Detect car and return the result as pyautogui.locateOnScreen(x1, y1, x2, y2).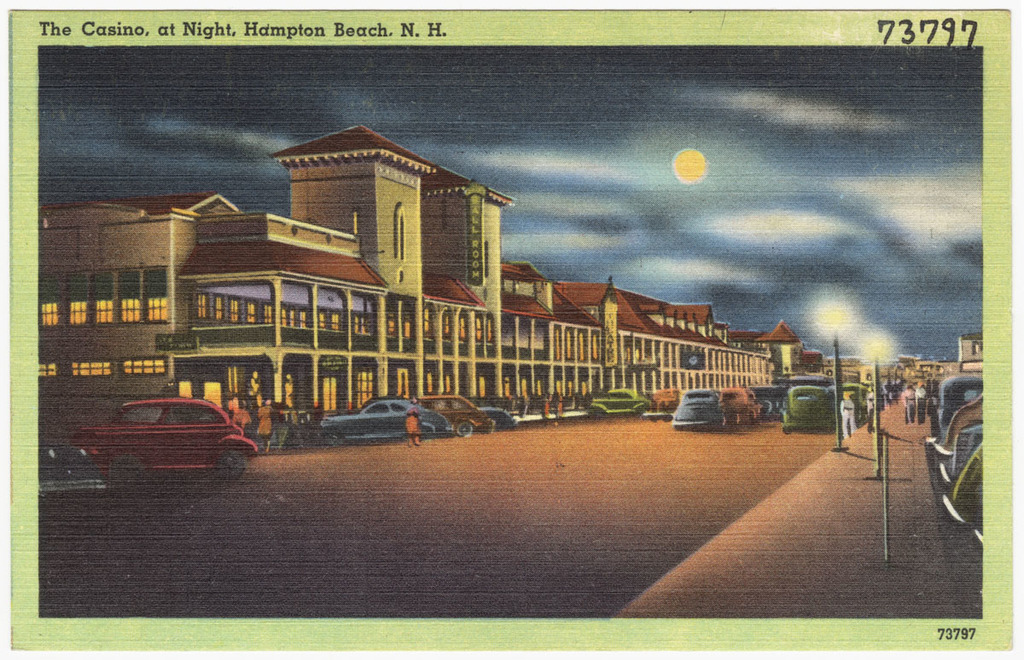
pyautogui.locateOnScreen(781, 387, 838, 431).
